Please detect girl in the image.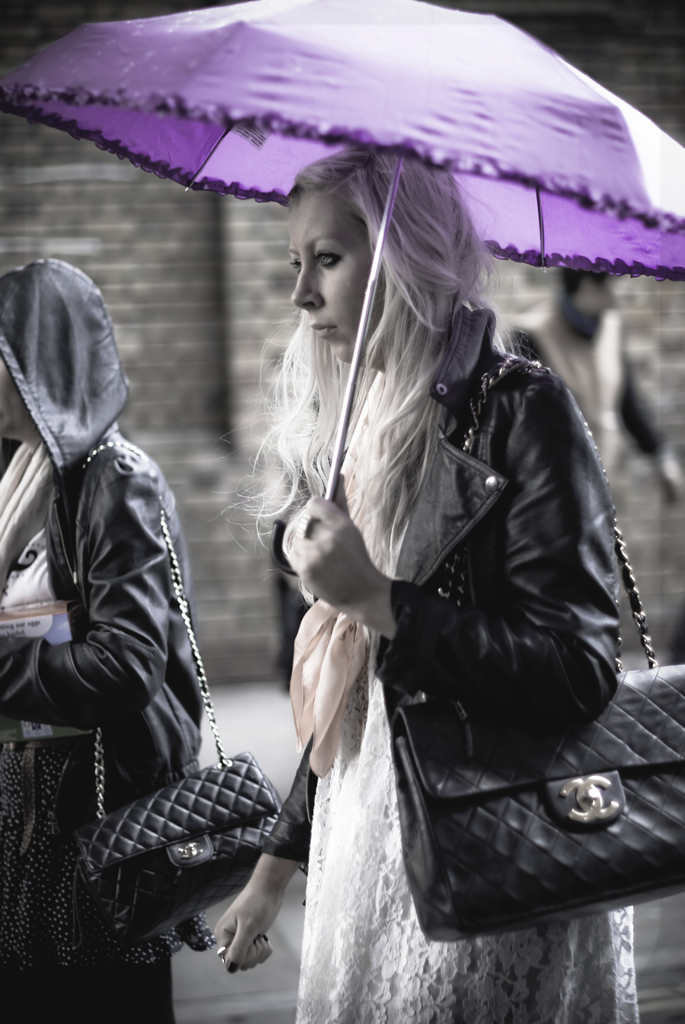
bbox(212, 146, 639, 1023).
